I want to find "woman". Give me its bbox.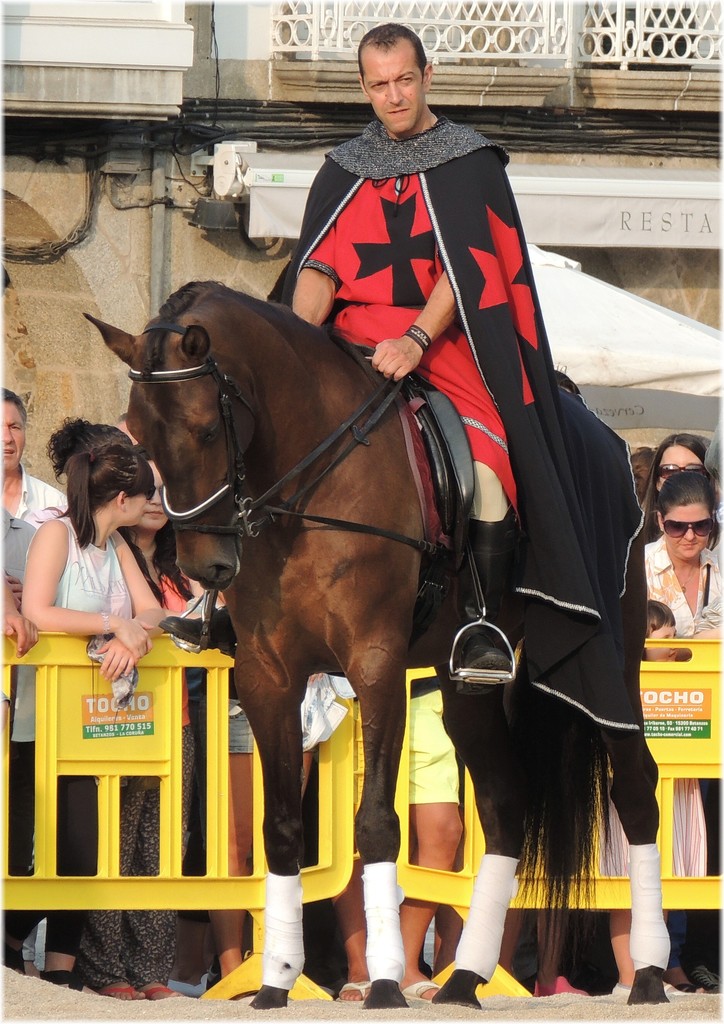
<bbox>641, 433, 723, 559</bbox>.
